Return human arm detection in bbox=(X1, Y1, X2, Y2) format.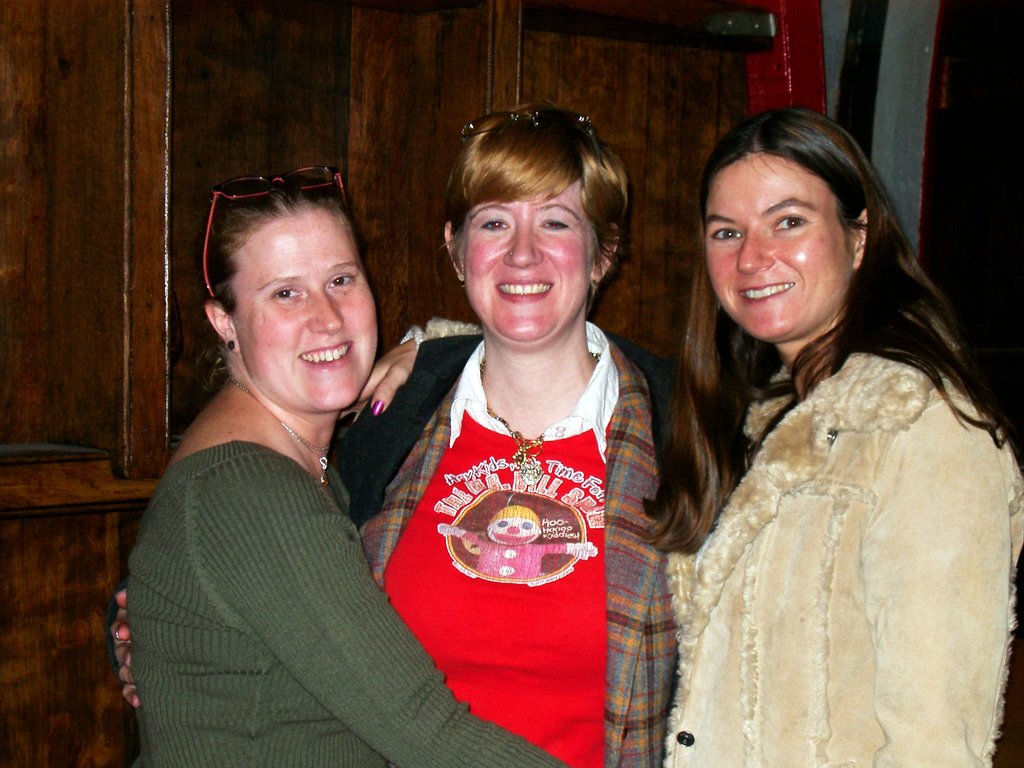
bbox=(111, 581, 150, 713).
